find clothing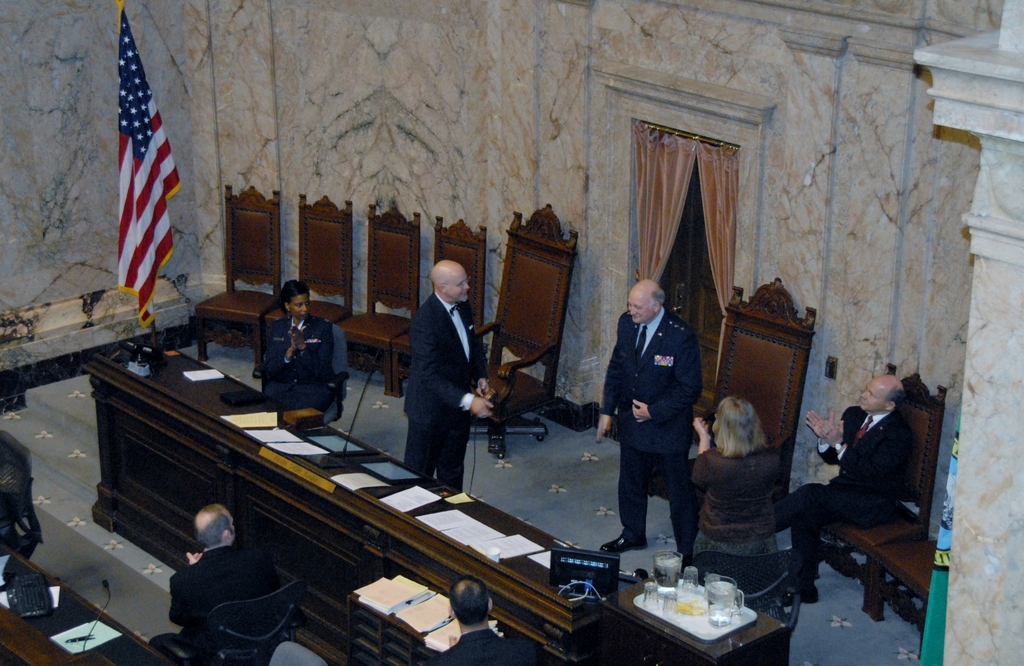
(x1=406, y1=279, x2=493, y2=491)
